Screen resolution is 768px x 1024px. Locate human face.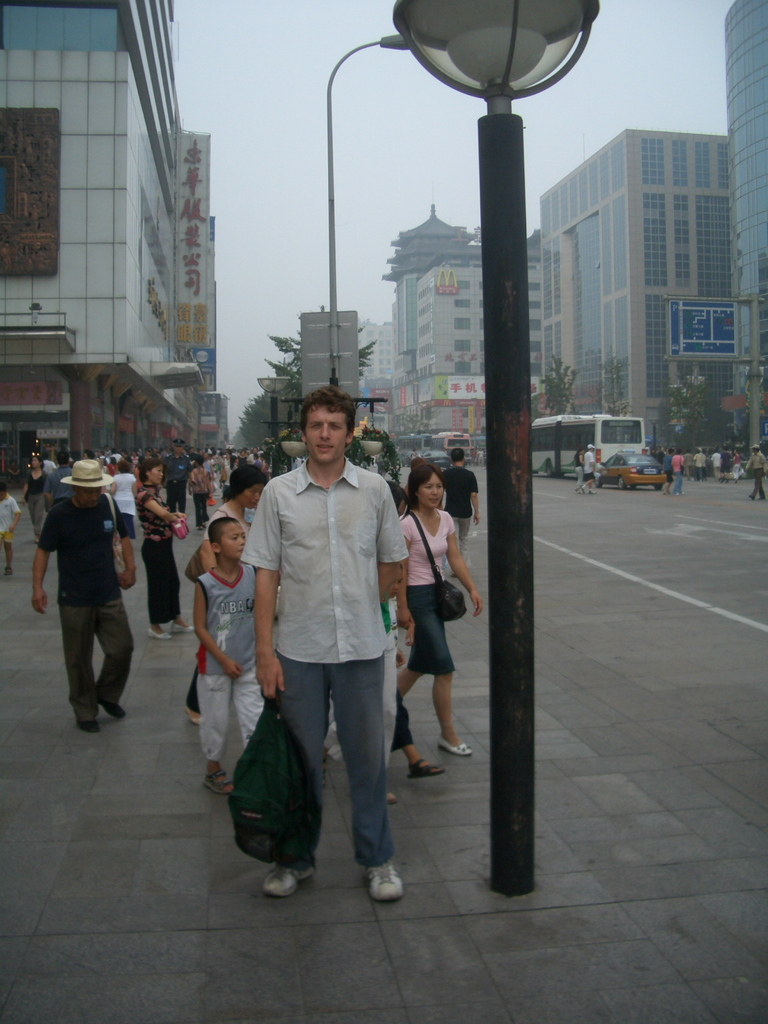
rect(412, 469, 446, 504).
